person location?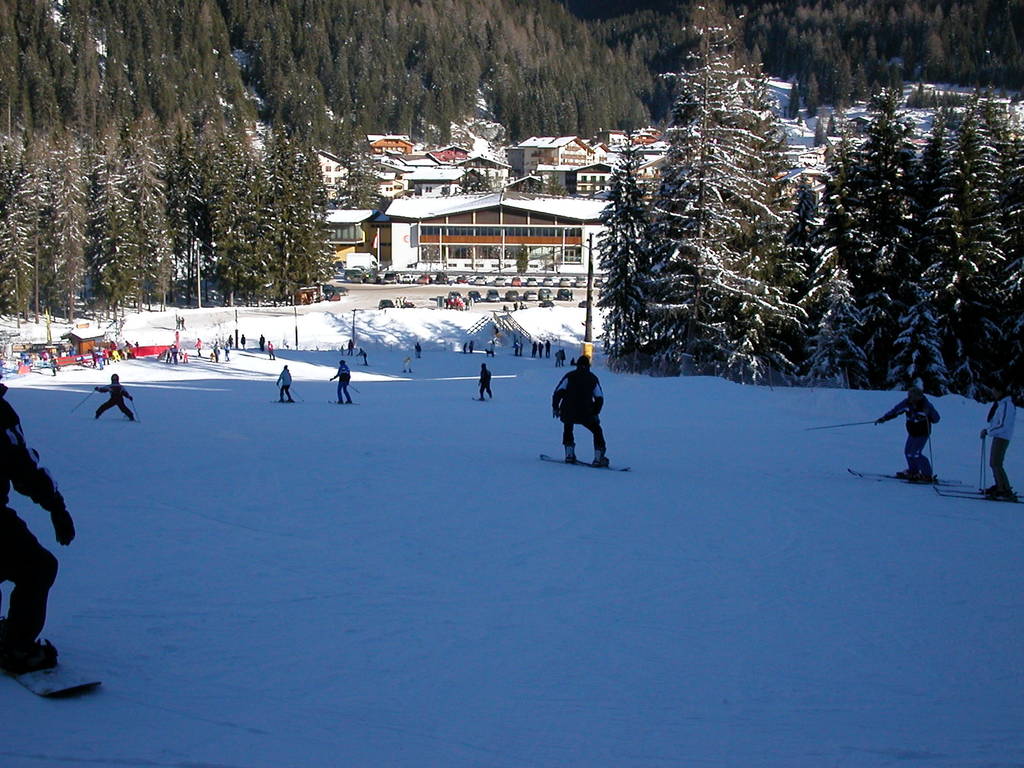
x1=979, y1=378, x2=1017, y2=503
